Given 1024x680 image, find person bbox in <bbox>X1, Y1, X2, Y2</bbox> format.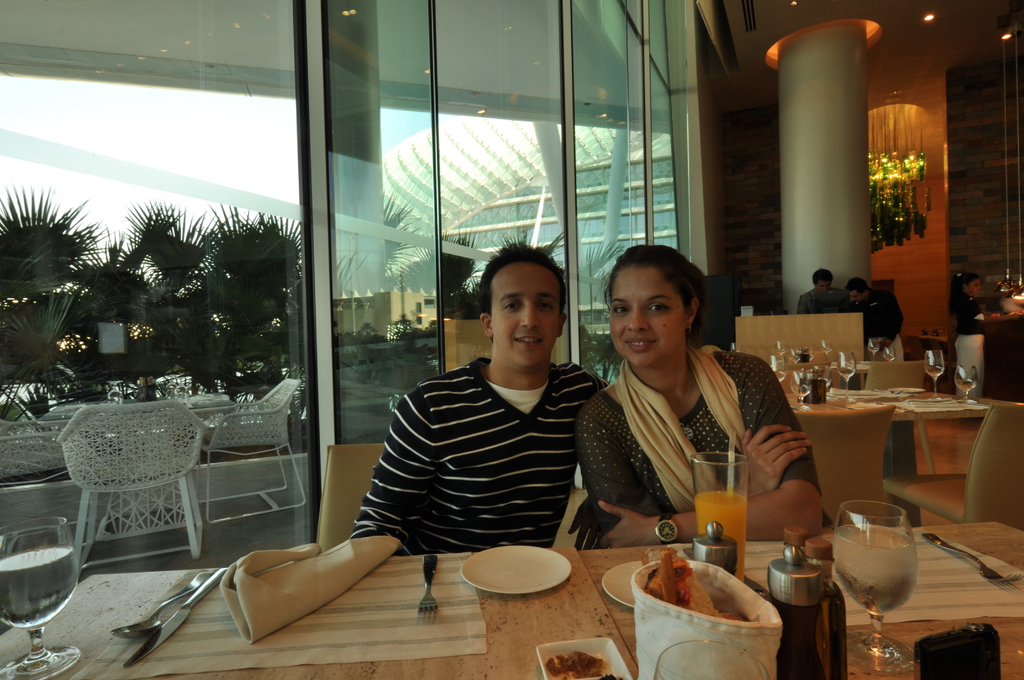
<bbox>591, 246, 810, 569</bbox>.
